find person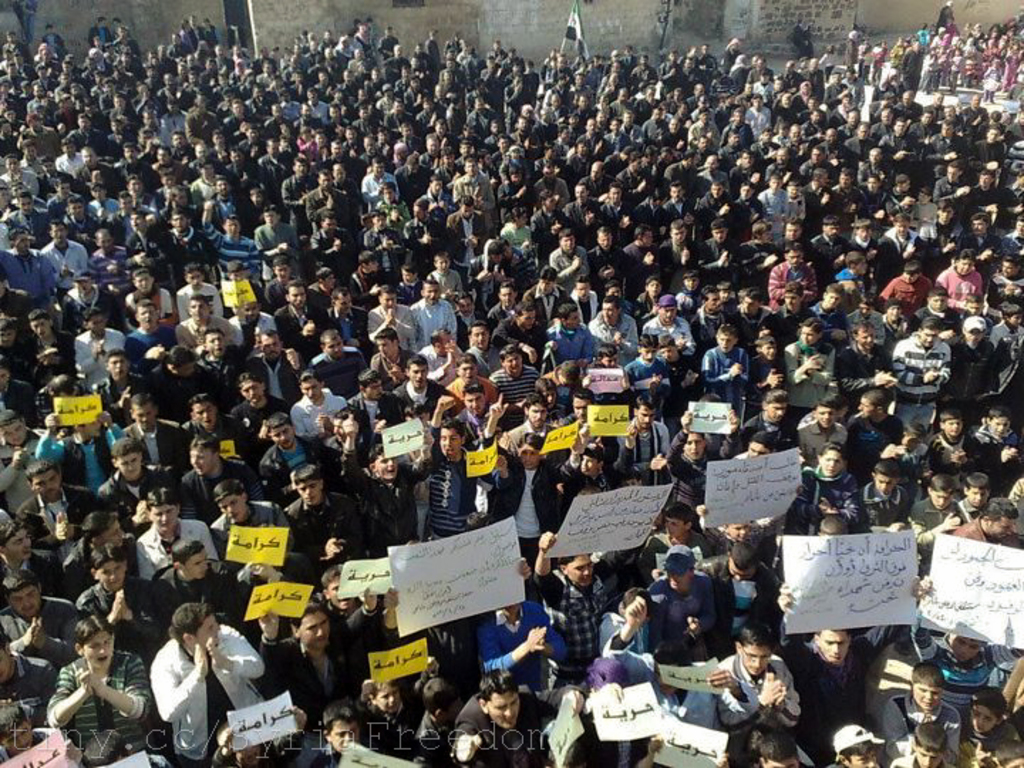
482 296 546 350
